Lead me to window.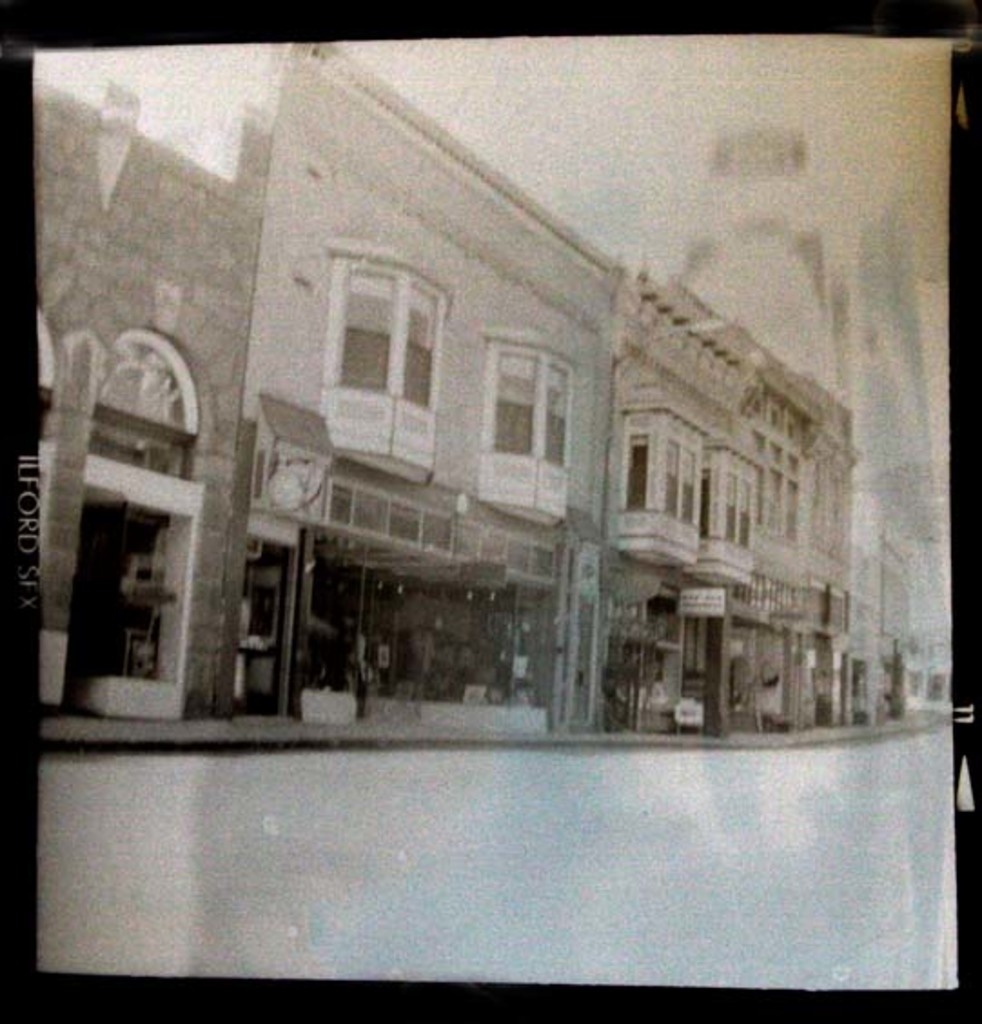
Lead to x1=617, y1=418, x2=704, y2=565.
